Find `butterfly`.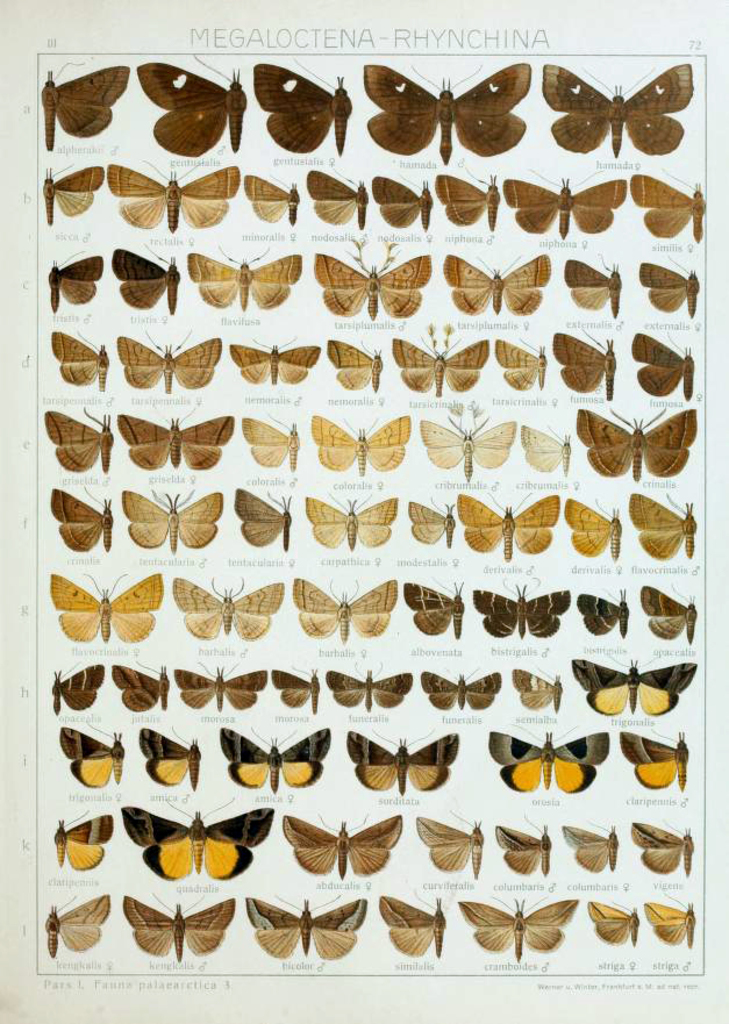
detection(243, 890, 363, 960).
